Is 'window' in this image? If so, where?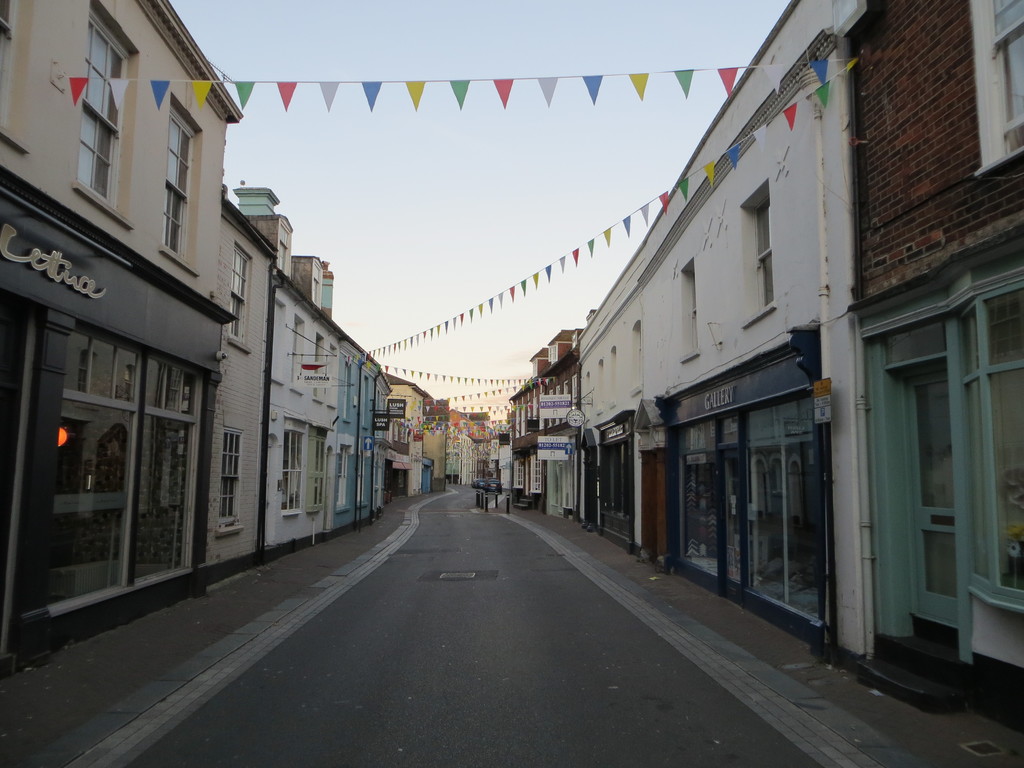
Yes, at bbox=[22, 332, 134, 621].
